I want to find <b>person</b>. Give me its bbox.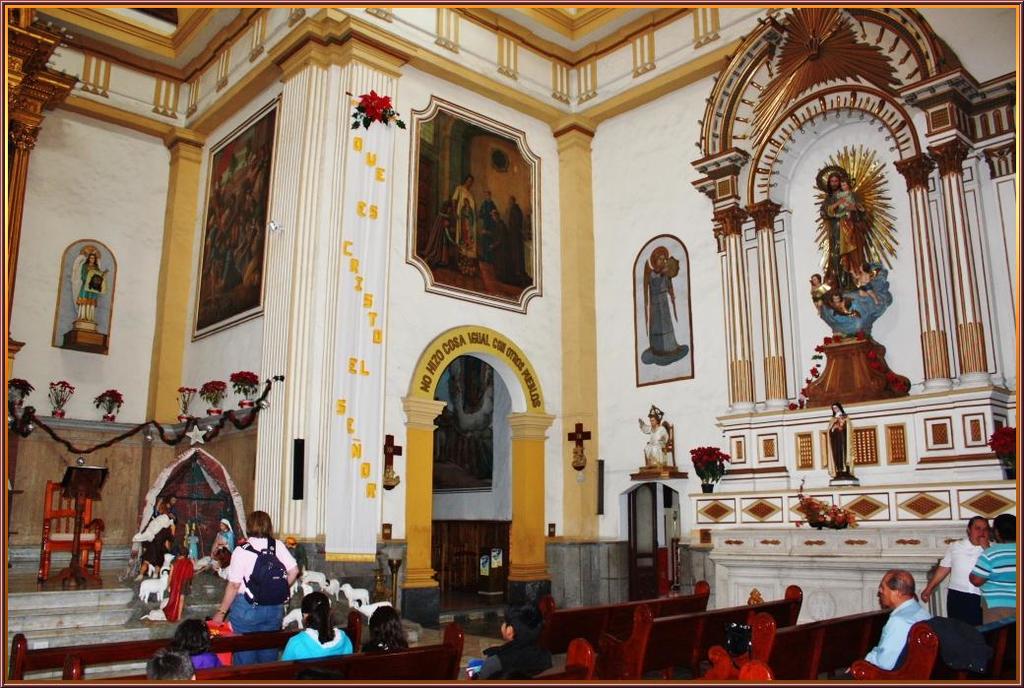
[left=77, top=253, right=108, bottom=322].
